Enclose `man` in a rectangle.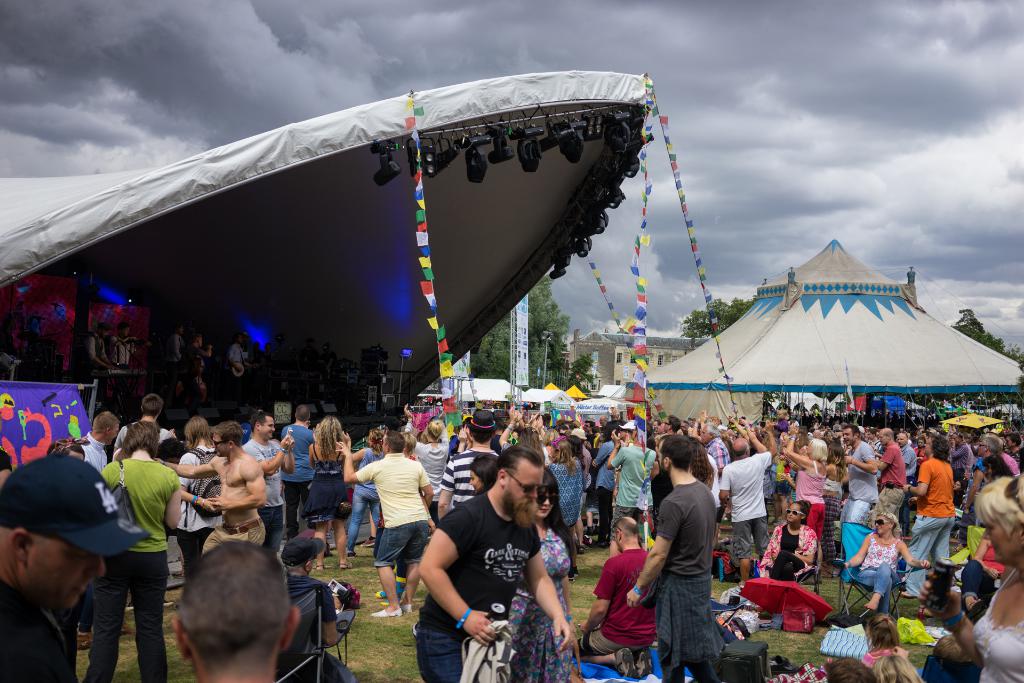
578 509 660 675.
